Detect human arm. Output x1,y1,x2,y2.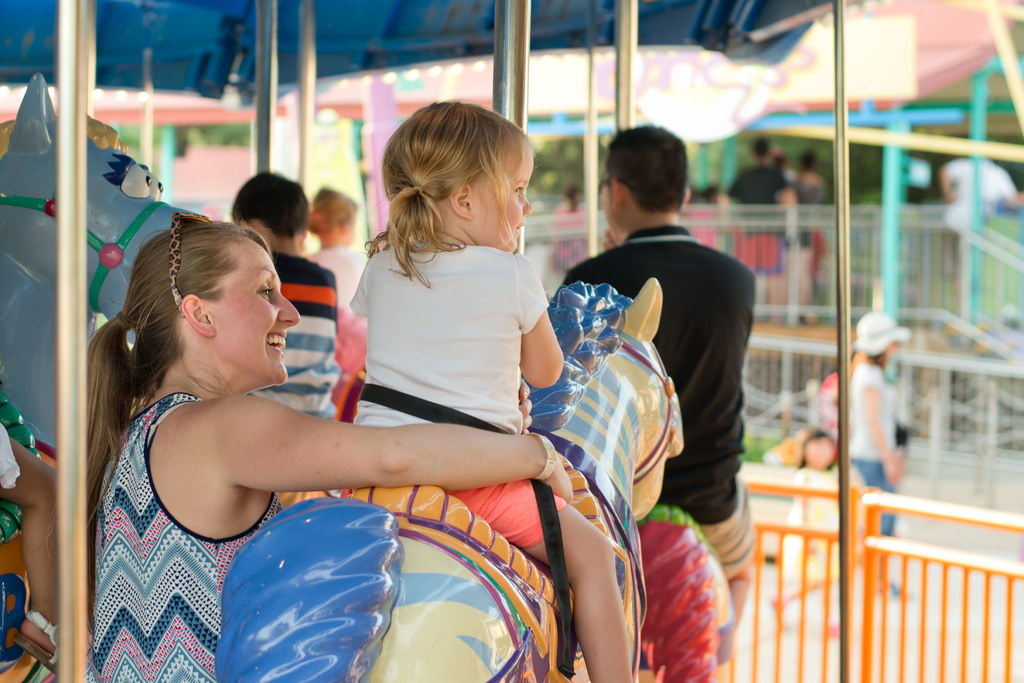
234,397,579,505.
